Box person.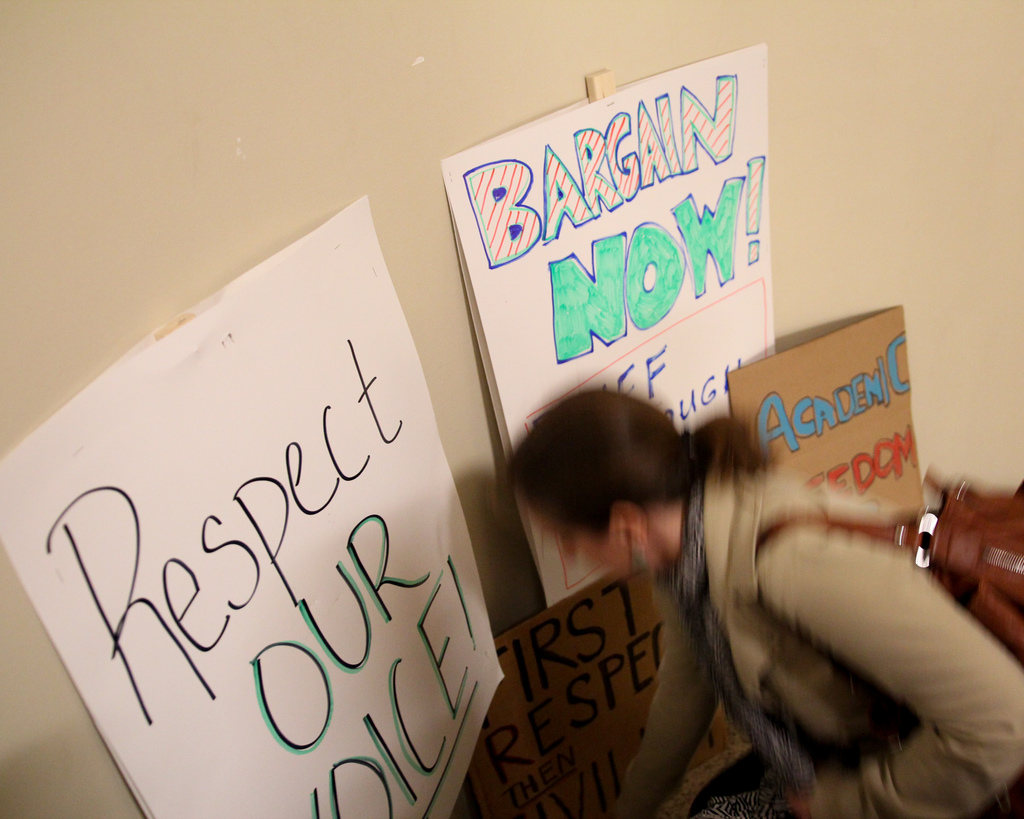
x1=503, y1=379, x2=1023, y2=818.
